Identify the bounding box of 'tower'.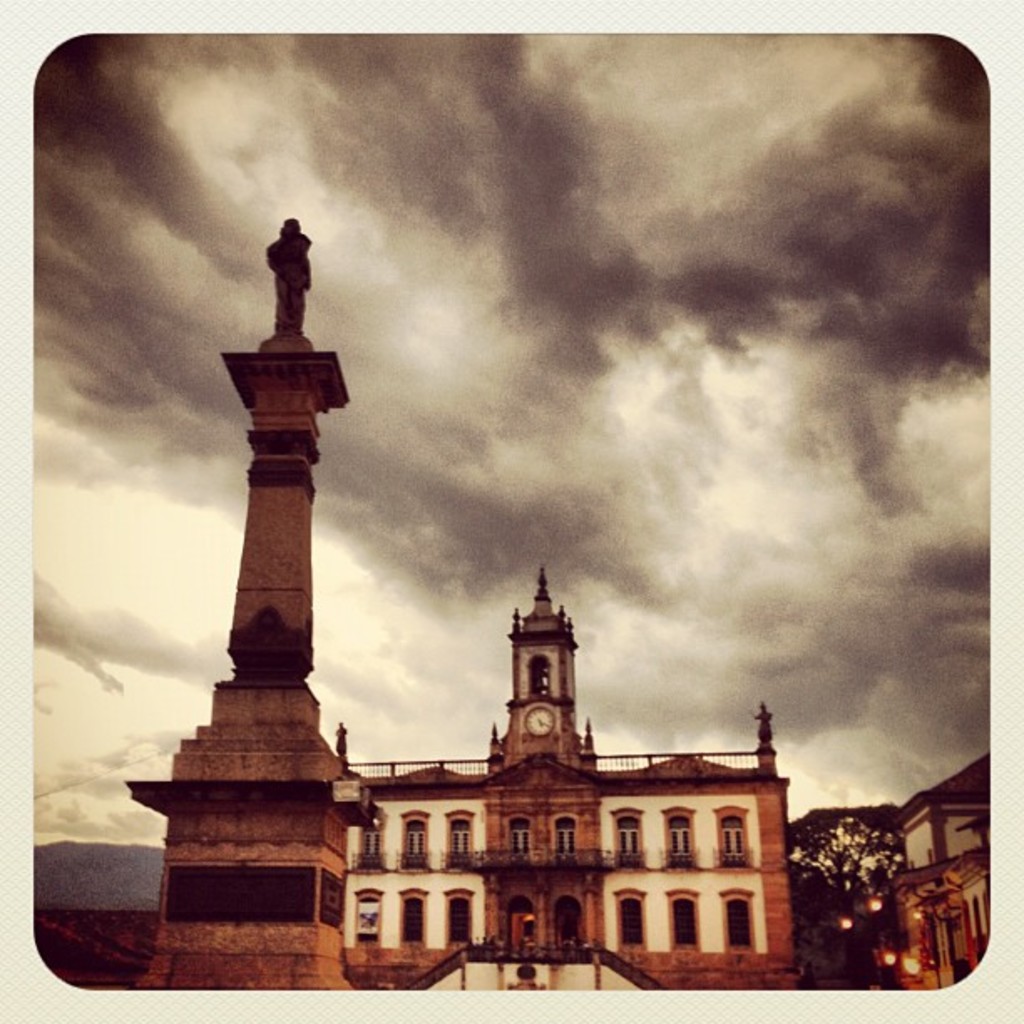
[left=497, top=569, right=609, bottom=770].
